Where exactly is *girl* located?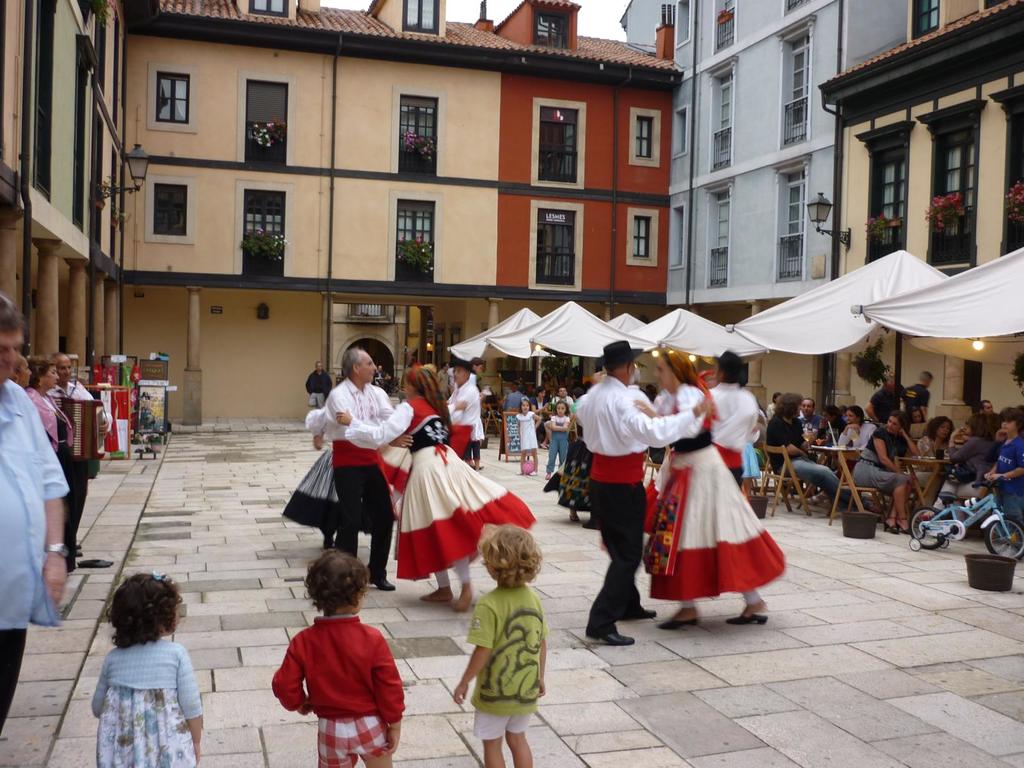
Its bounding box is l=91, t=575, r=206, b=767.
